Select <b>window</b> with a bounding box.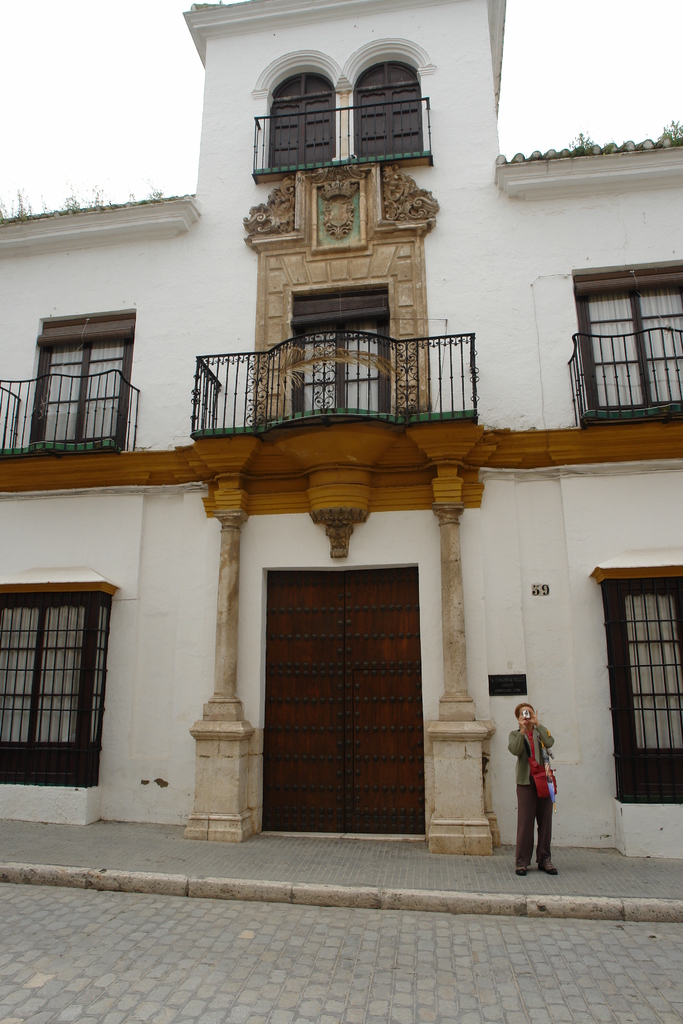
bbox=(565, 277, 682, 413).
